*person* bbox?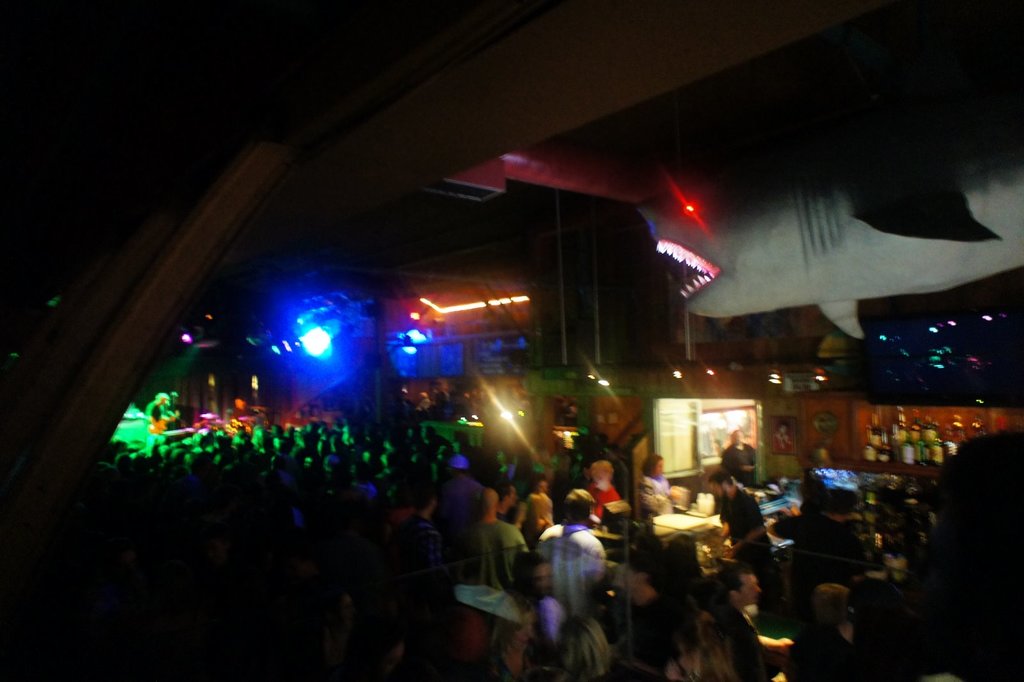
634,444,687,516
